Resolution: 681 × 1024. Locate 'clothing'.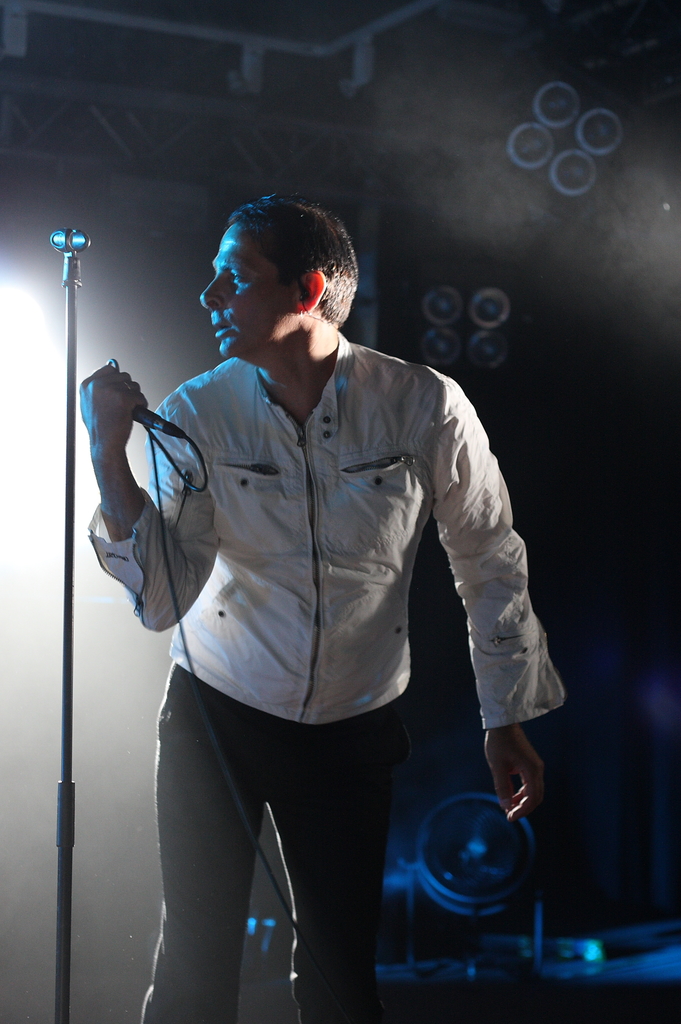
detection(94, 328, 559, 726).
